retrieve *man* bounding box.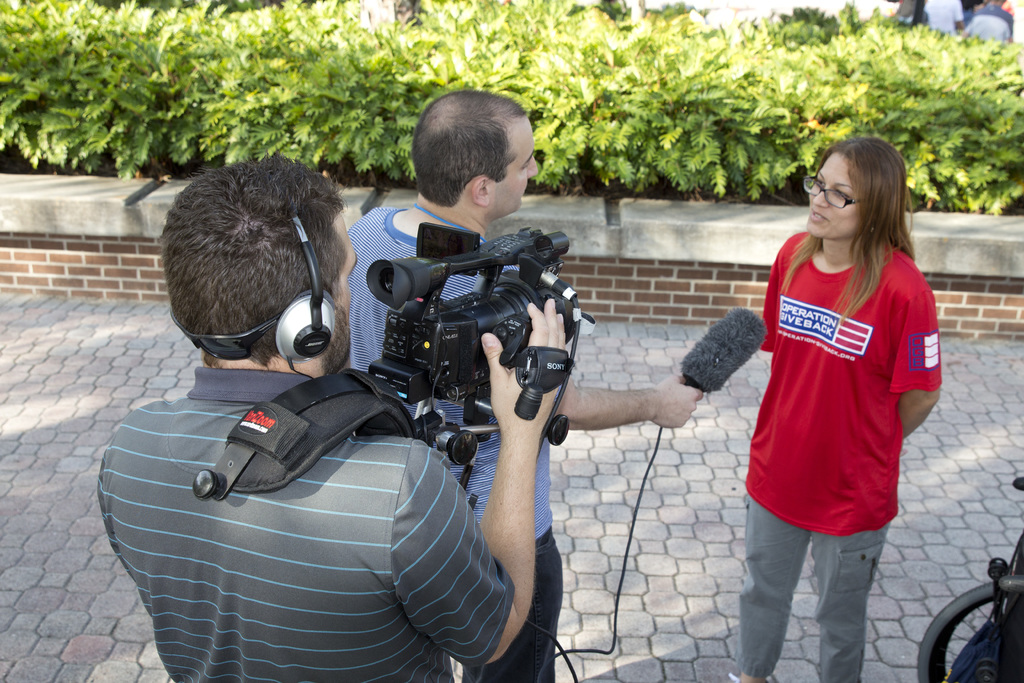
Bounding box: pyautogui.locateOnScreen(99, 147, 570, 682).
